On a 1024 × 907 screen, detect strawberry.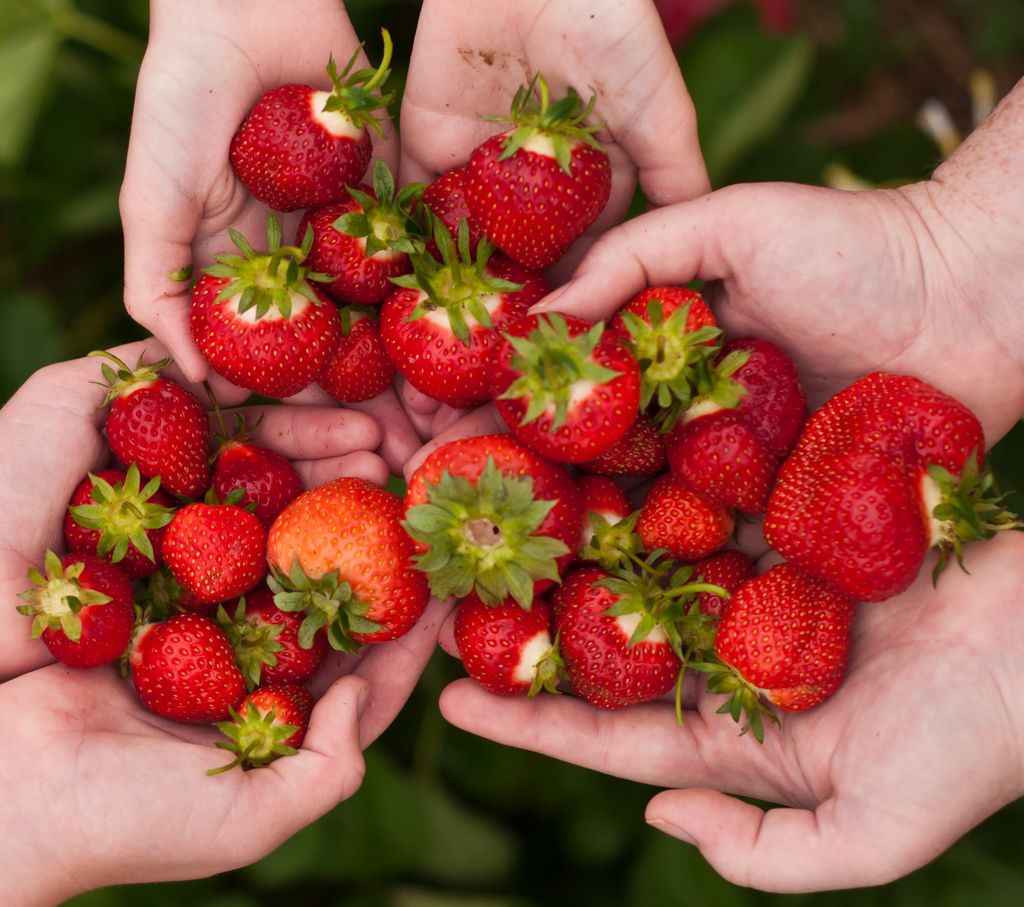
228:24:399:222.
